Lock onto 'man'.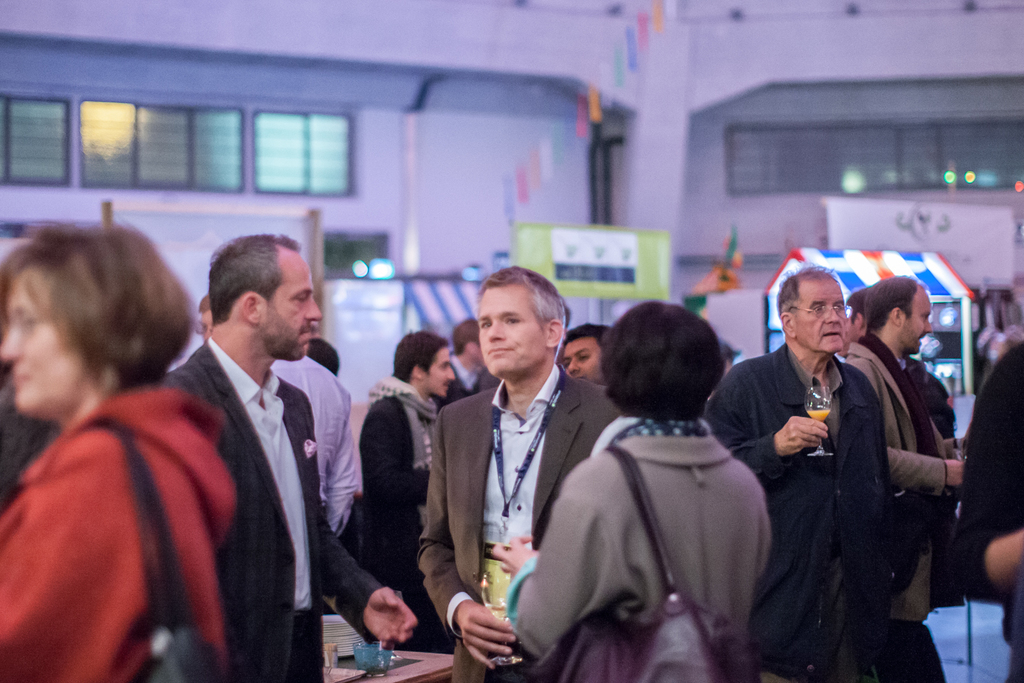
Locked: box=[428, 279, 609, 659].
